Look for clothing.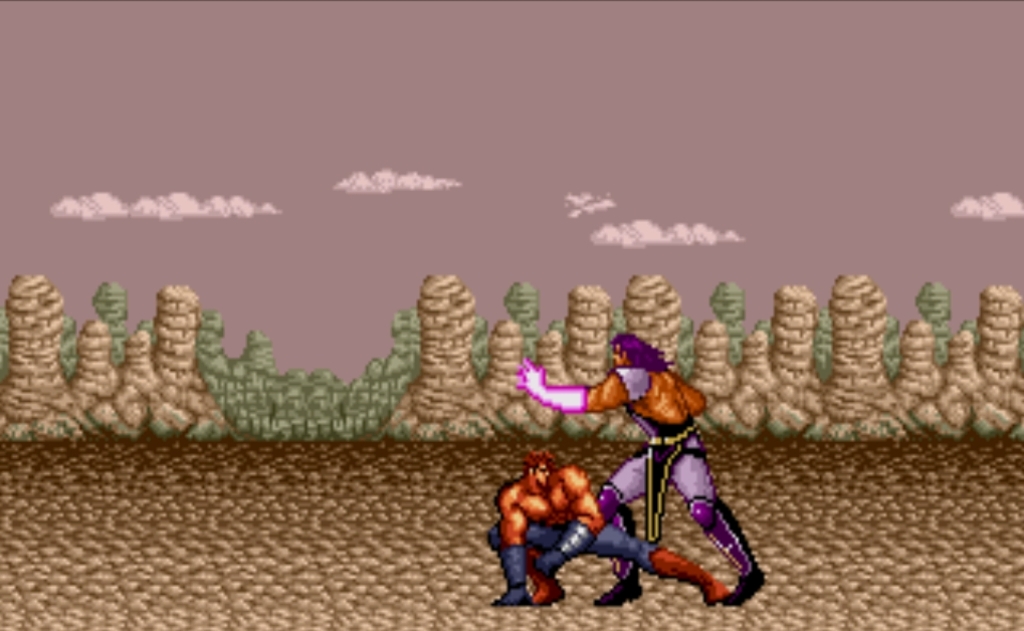
Found: bbox(488, 511, 659, 602).
